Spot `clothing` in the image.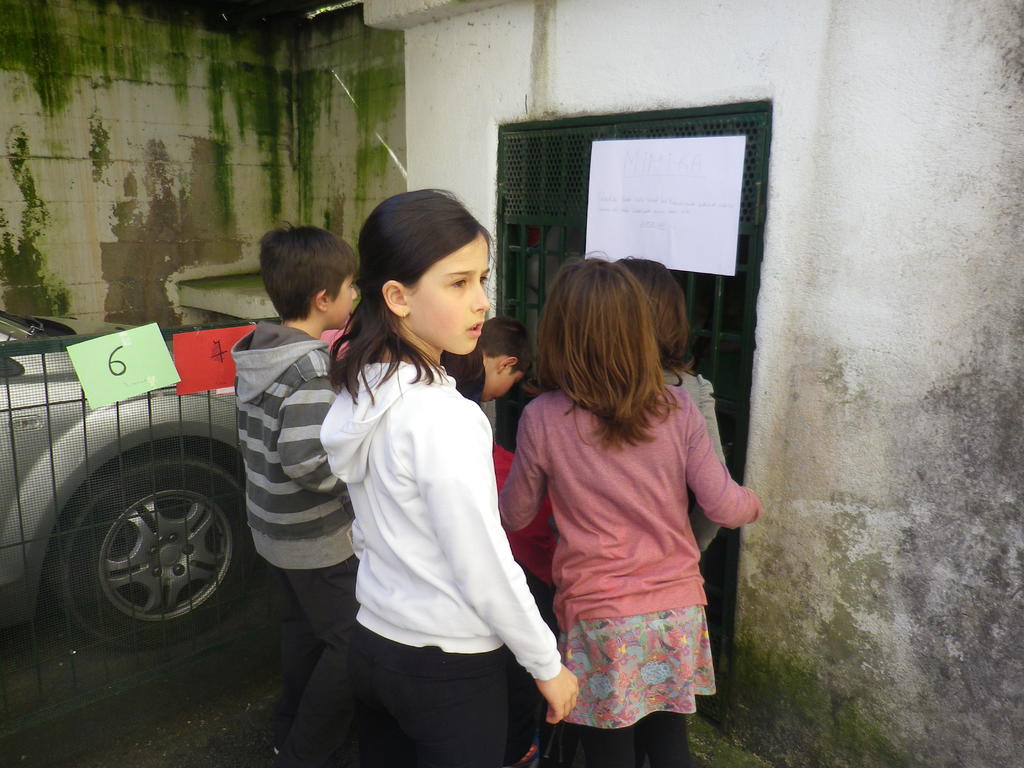
`clothing` found at {"x1": 318, "y1": 300, "x2": 537, "y2": 724}.
